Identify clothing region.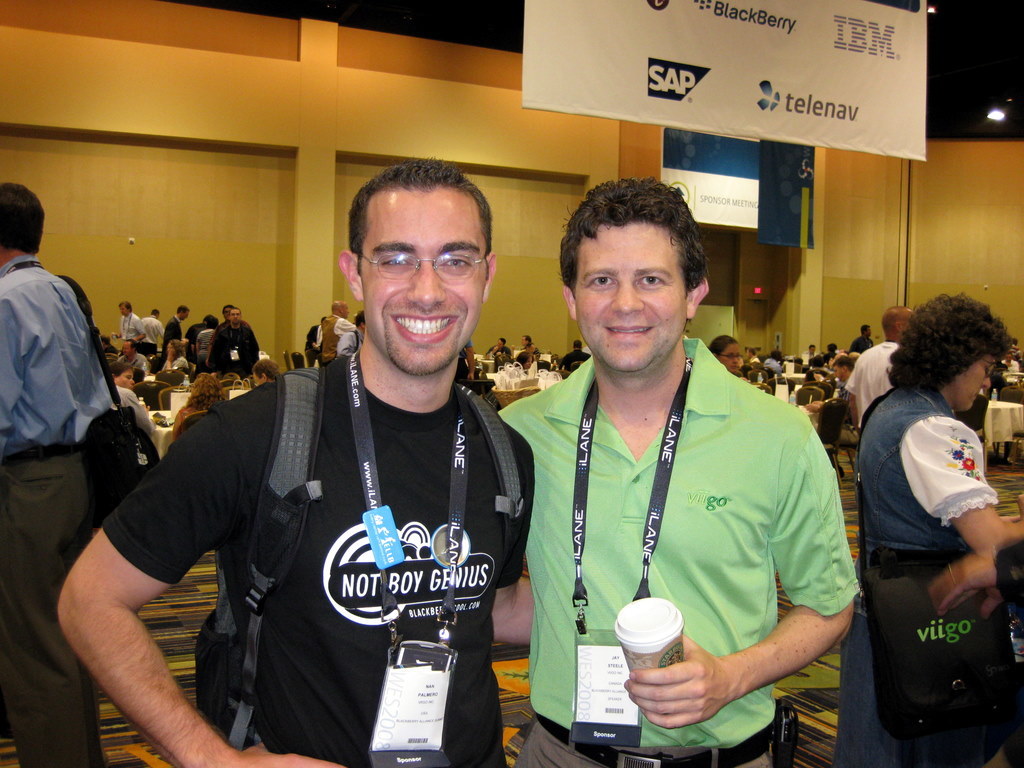
Region: [left=140, top=313, right=164, bottom=350].
